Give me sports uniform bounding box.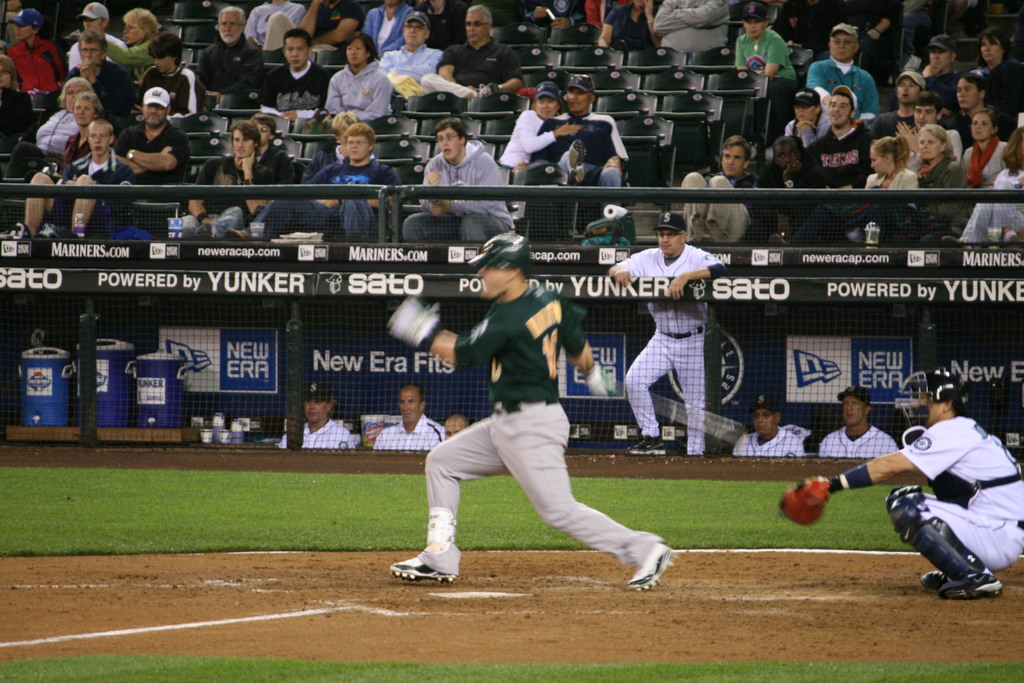
730:424:812:456.
